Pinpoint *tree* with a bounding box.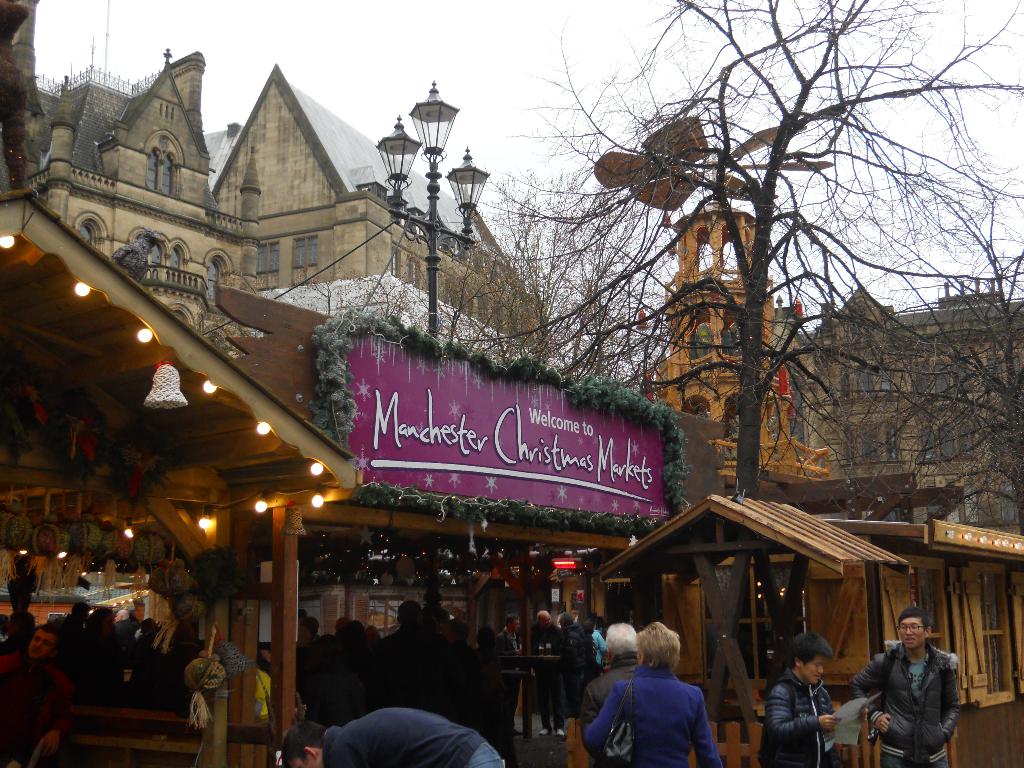
445,0,1023,500.
